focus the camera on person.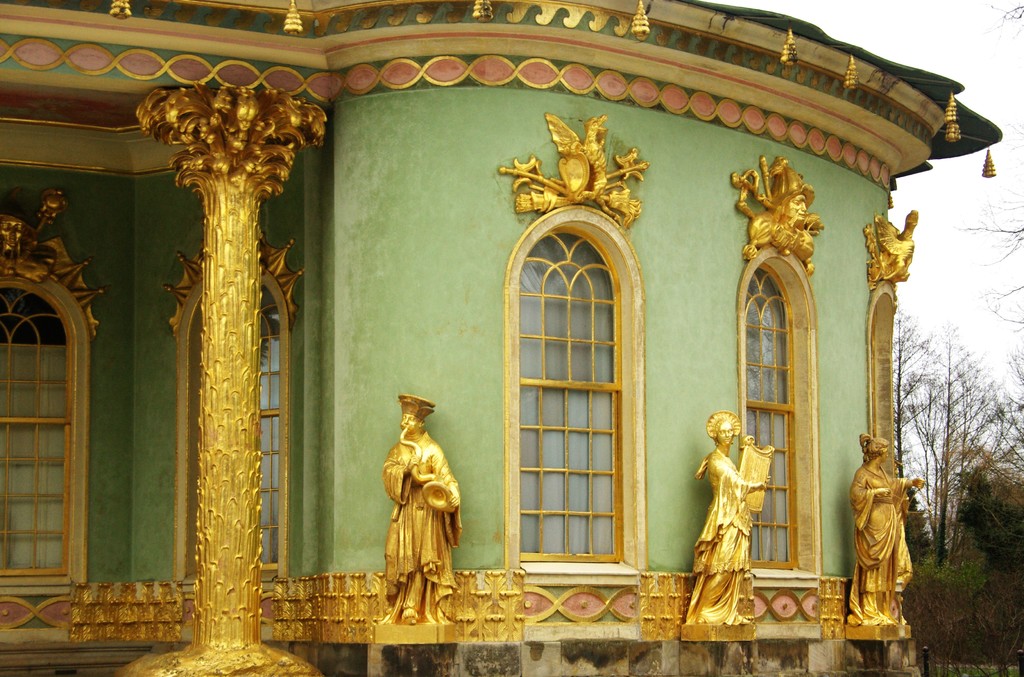
Focus region: [383, 393, 461, 619].
